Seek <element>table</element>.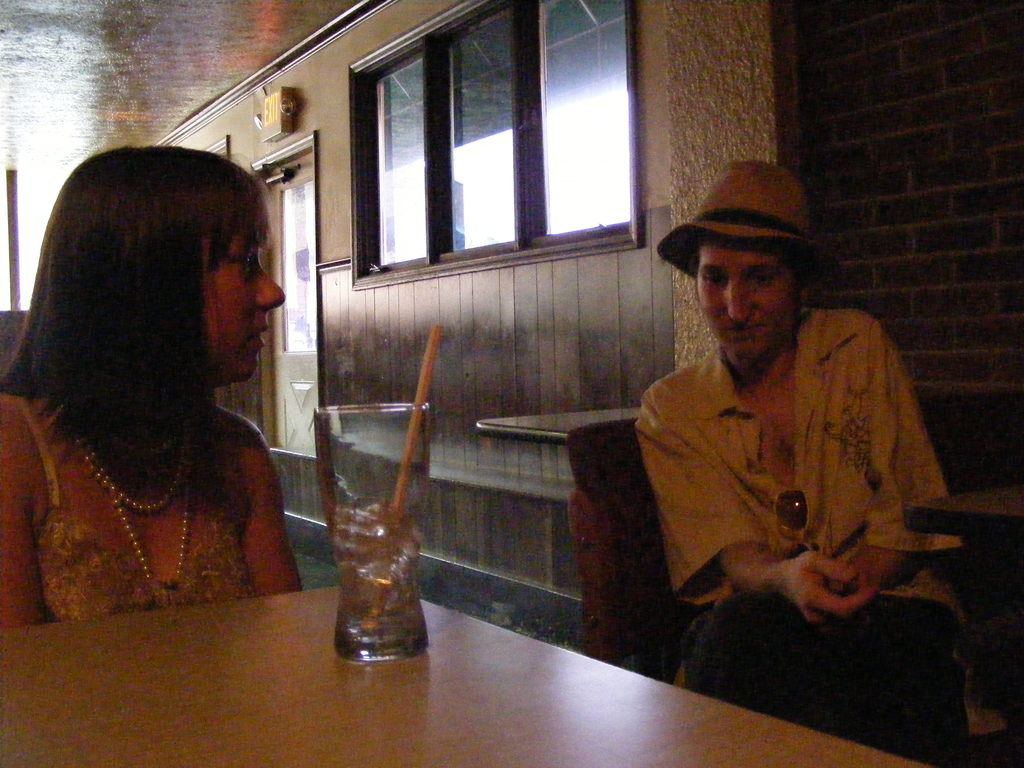
crop(0, 580, 928, 767).
